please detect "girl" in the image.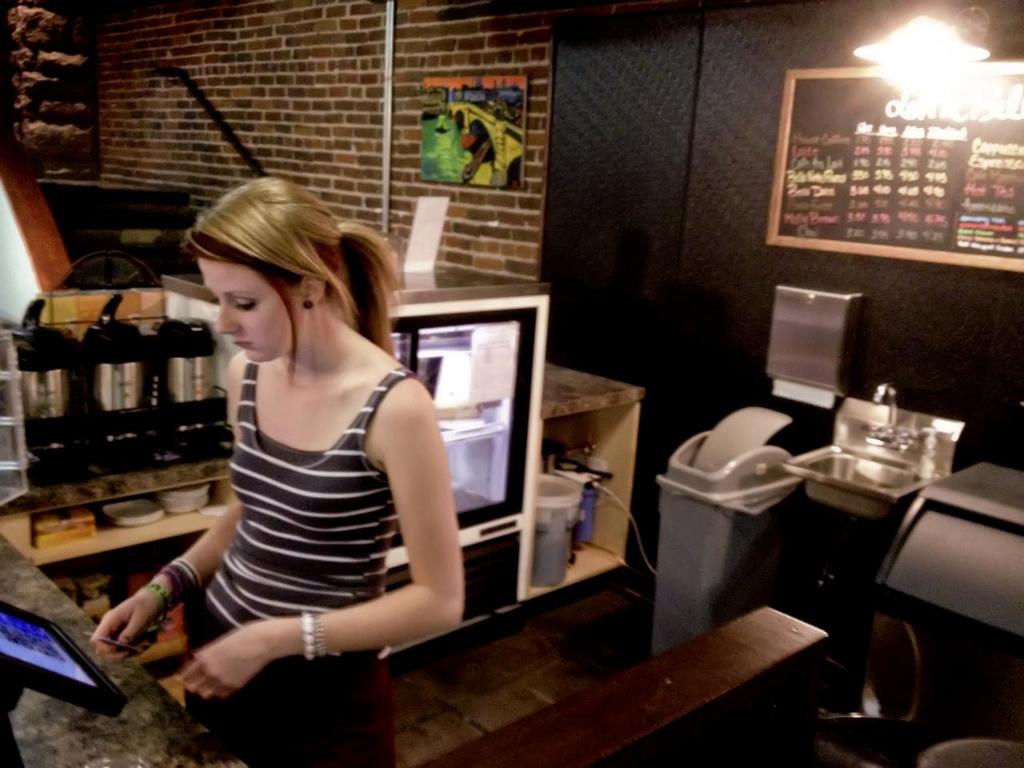
(left=92, top=178, right=462, bottom=766).
